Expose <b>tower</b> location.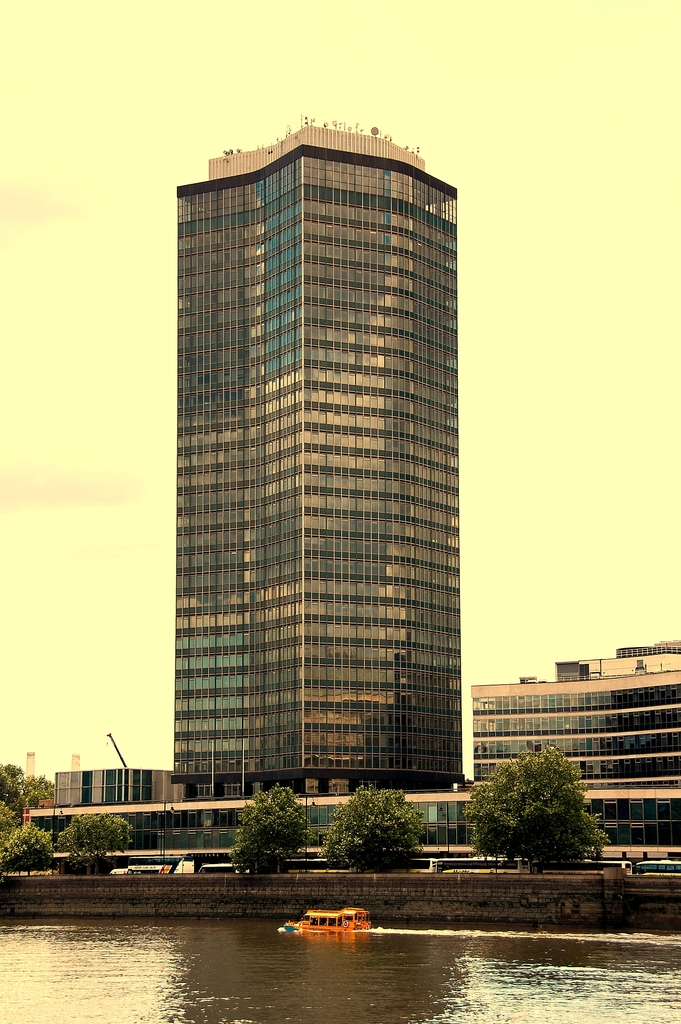
Exposed at box(470, 640, 680, 858).
